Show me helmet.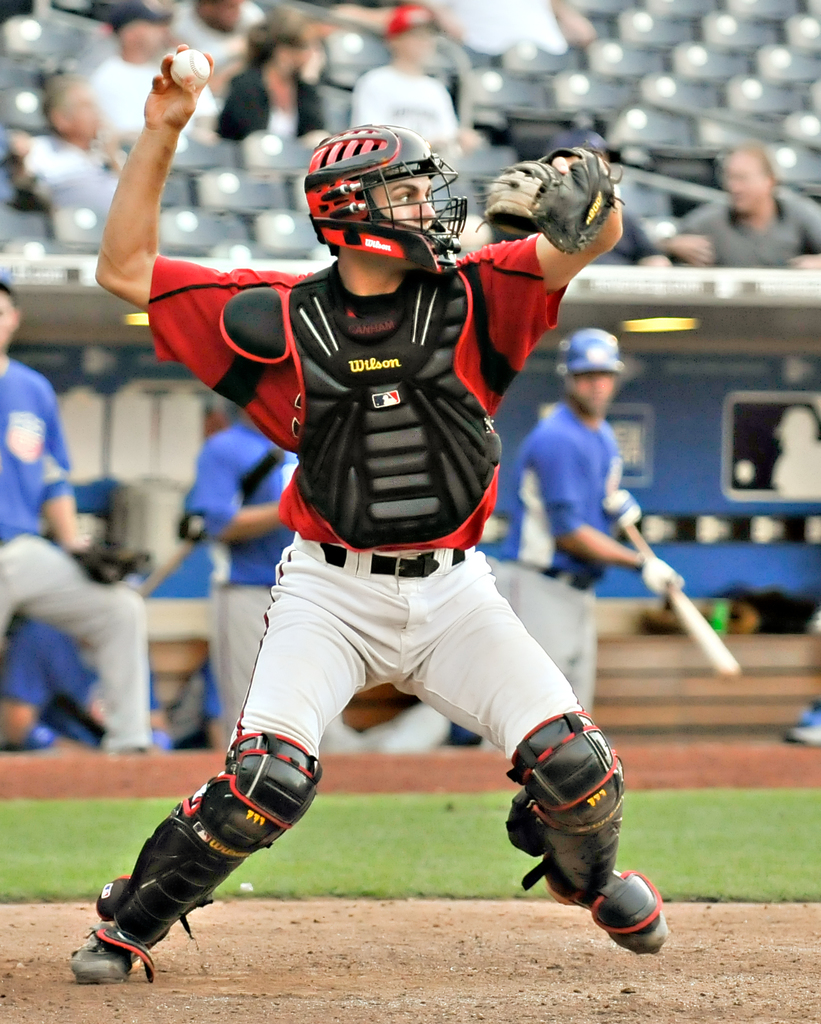
helmet is here: left=298, top=117, right=464, bottom=271.
